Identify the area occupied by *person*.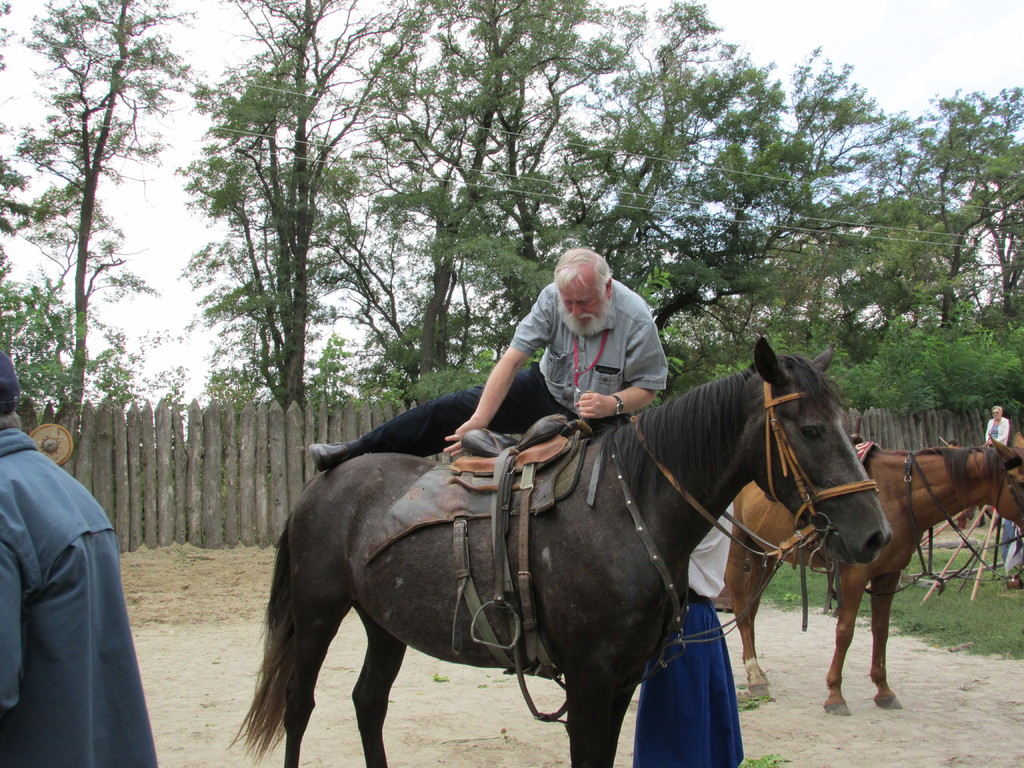
Area: bbox=[984, 405, 1007, 449].
